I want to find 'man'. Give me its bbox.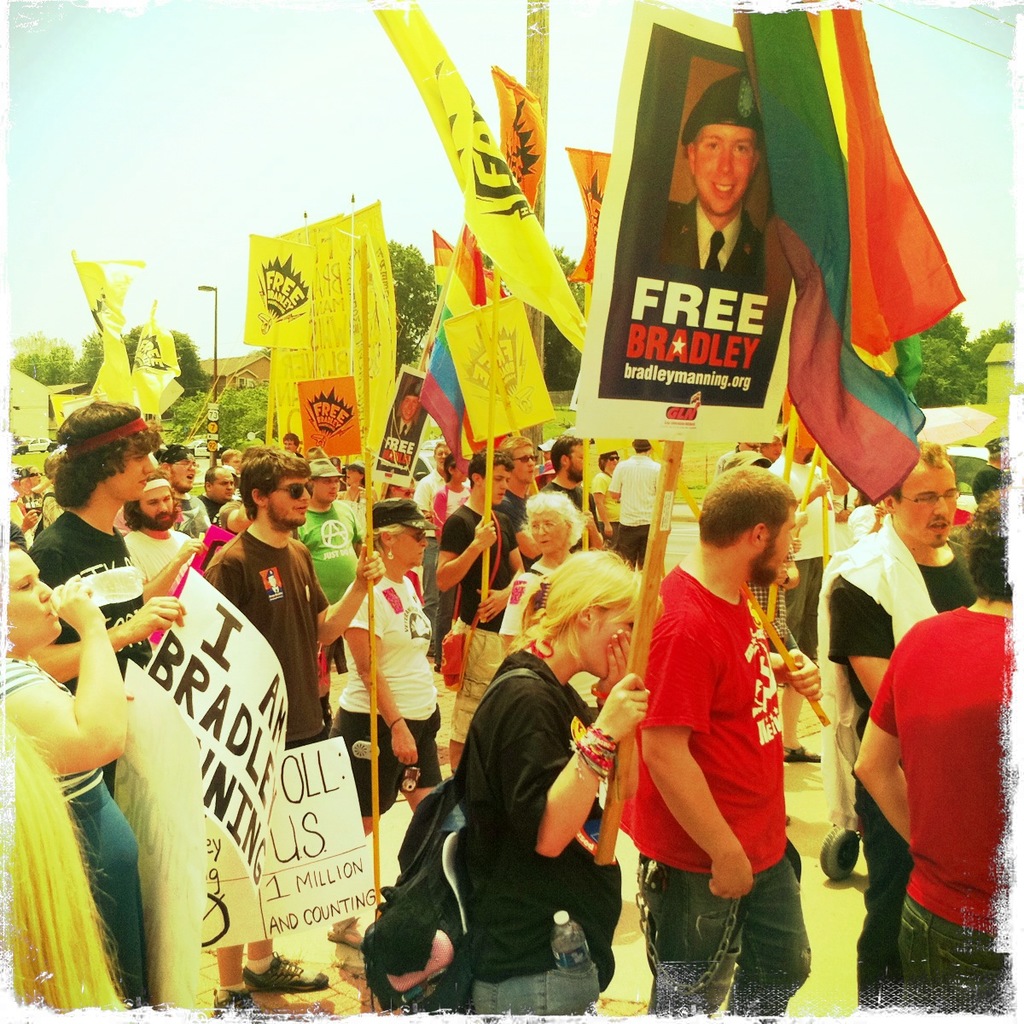
[left=771, top=424, right=851, bottom=762].
